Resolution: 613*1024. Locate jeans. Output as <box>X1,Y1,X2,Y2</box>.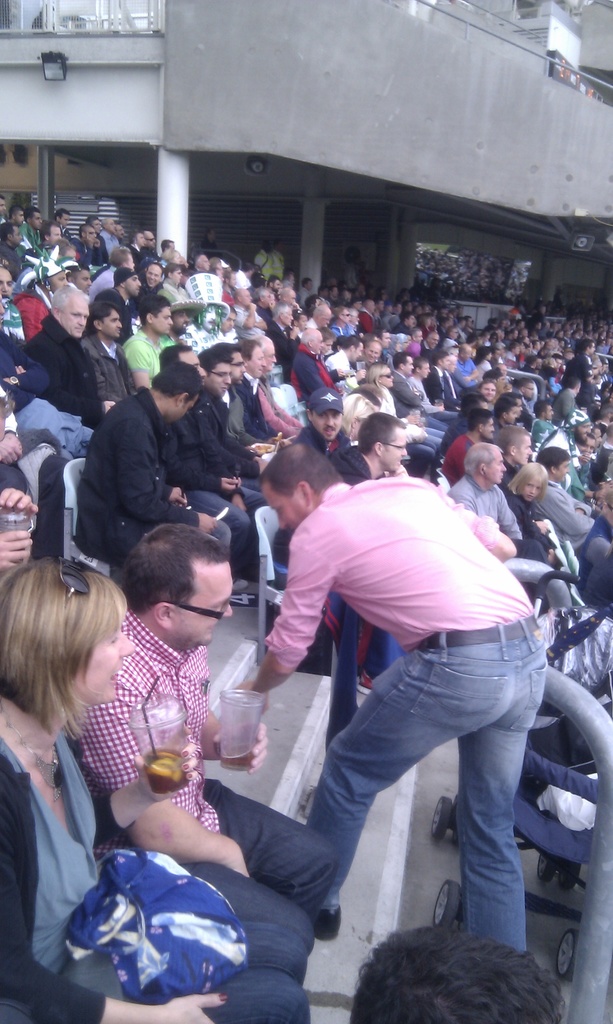
<box>13,396,102,447</box>.
